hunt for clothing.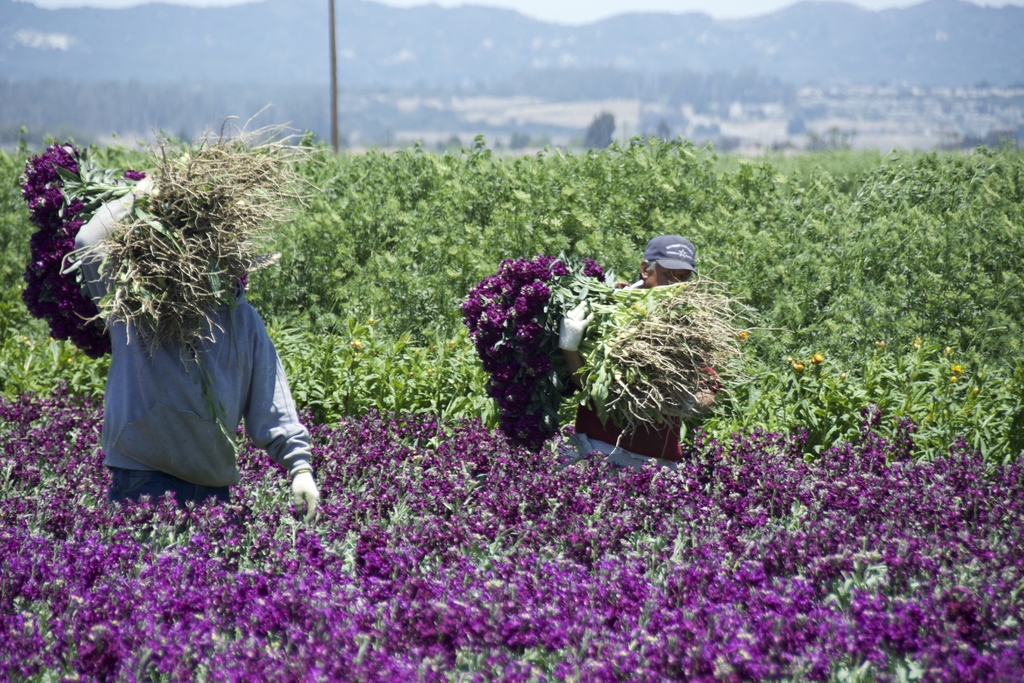
Hunted down at BBox(561, 265, 730, 454).
